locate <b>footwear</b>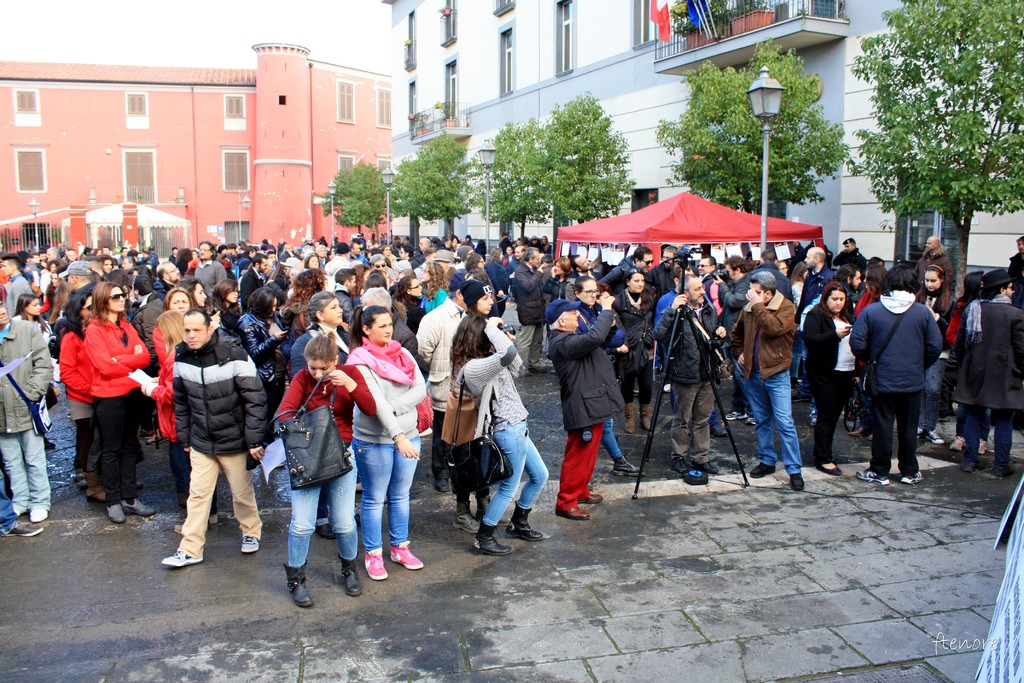
898:466:924:484
